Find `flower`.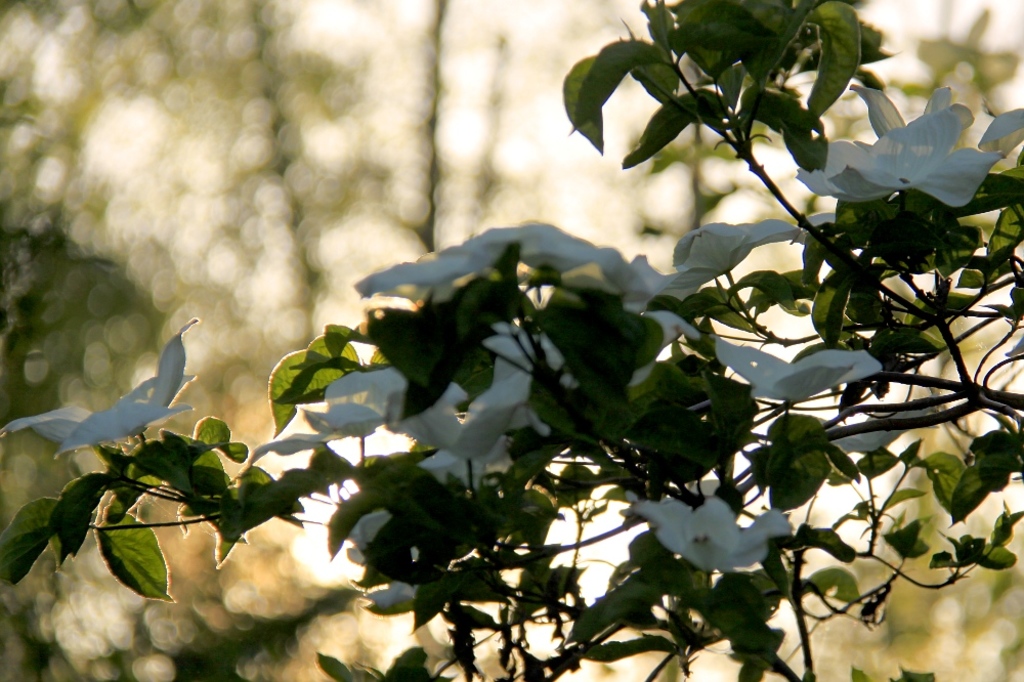
bbox=[364, 579, 424, 606].
